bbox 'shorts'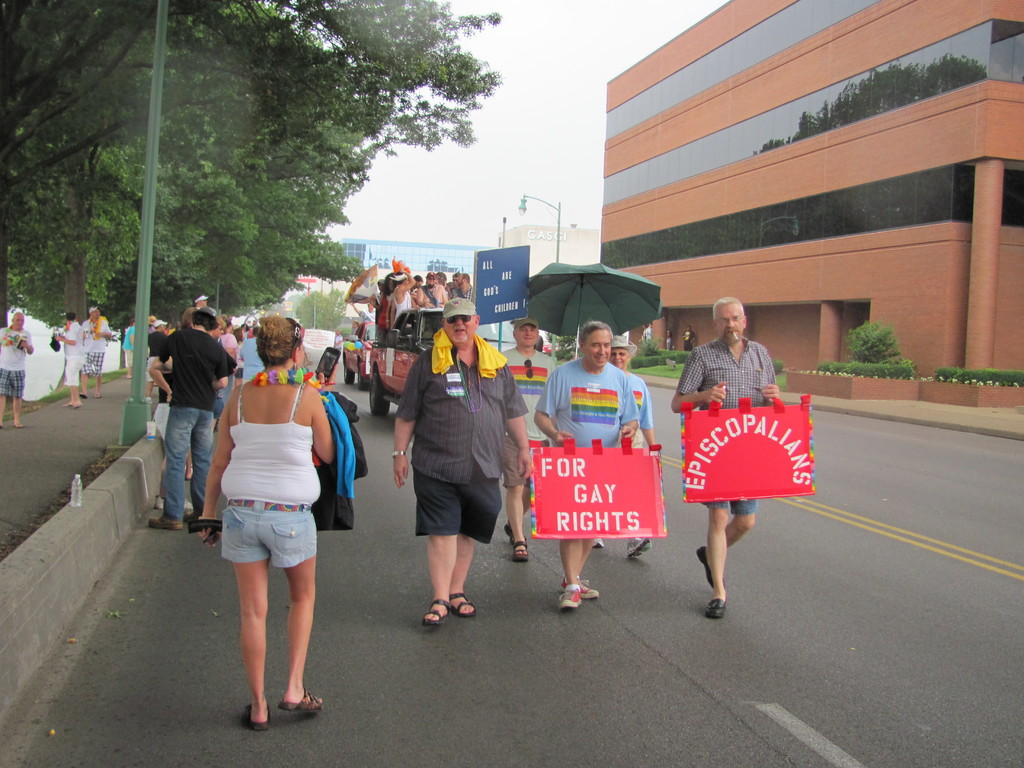
x1=508, y1=439, x2=550, y2=488
